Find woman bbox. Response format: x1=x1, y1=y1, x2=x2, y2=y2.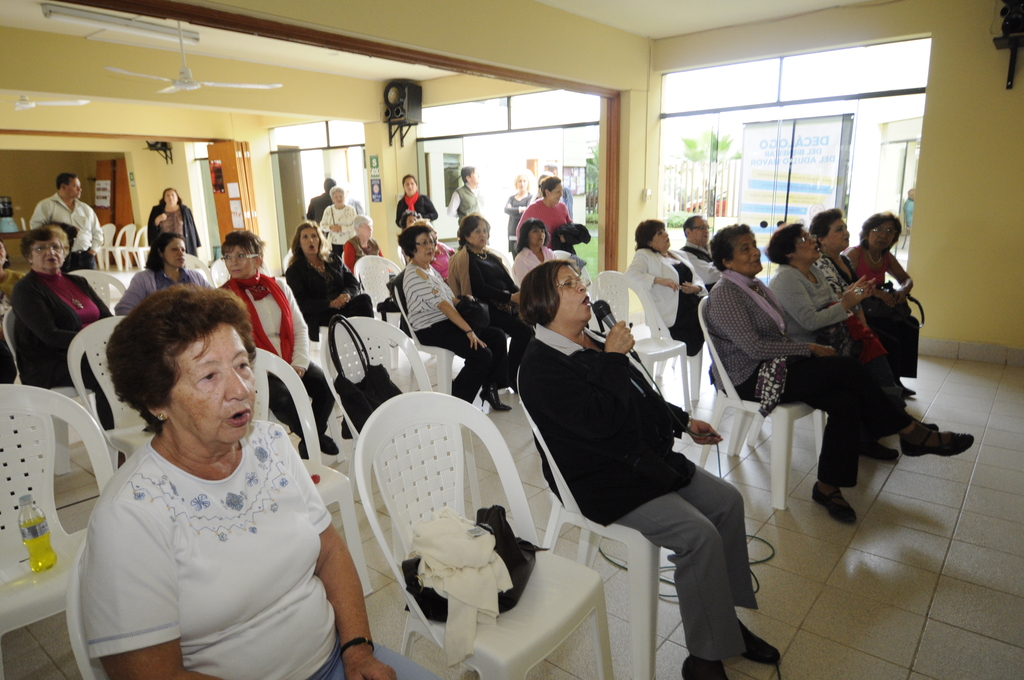
x1=840, y1=211, x2=919, y2=394.
